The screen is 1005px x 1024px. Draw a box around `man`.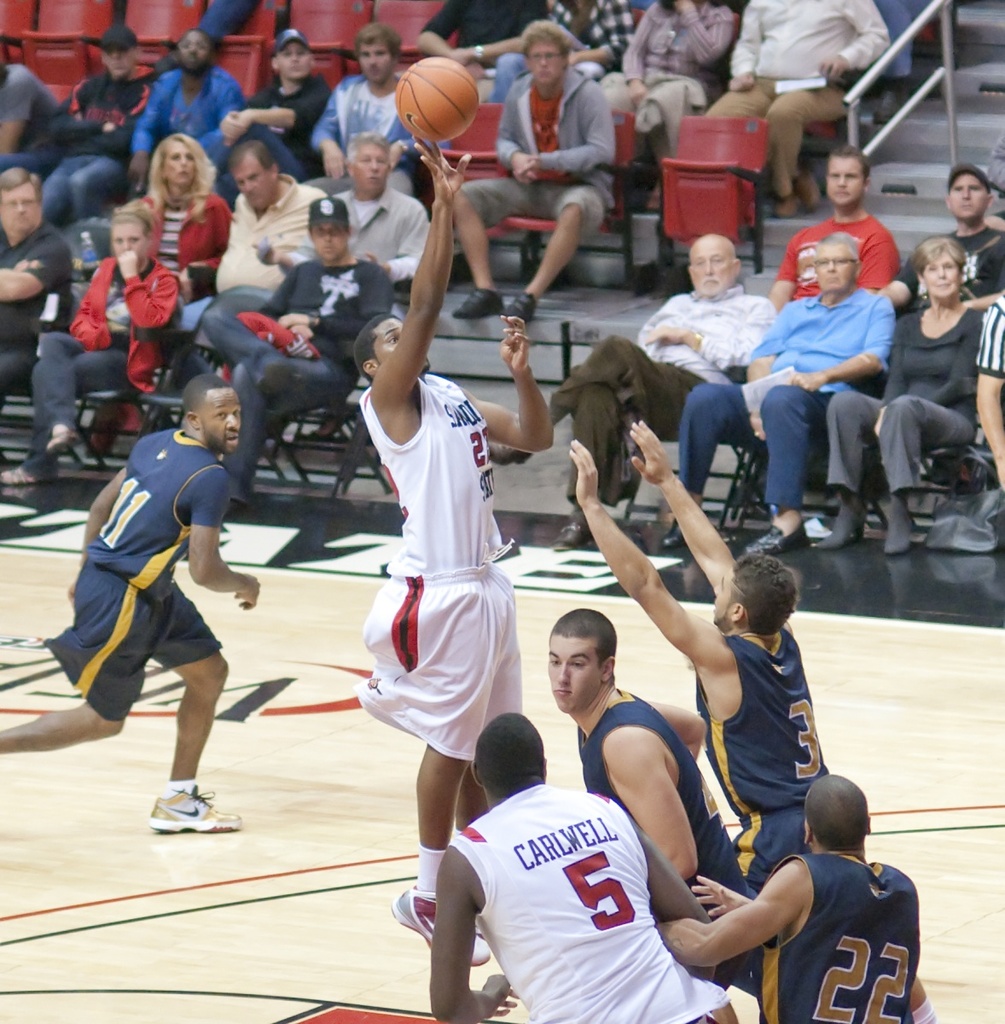
x1=485, y1=230, x2=776, y2=554.
